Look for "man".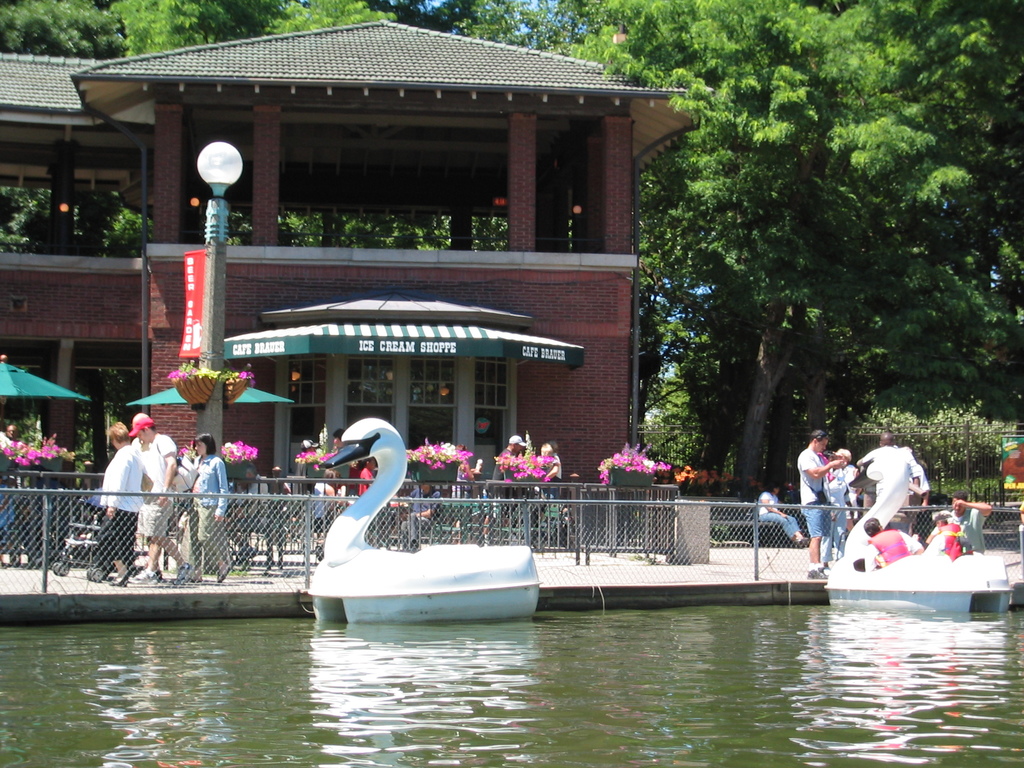
Found: pyautogui.locateOnScreen(393, 476, 449, 550).
